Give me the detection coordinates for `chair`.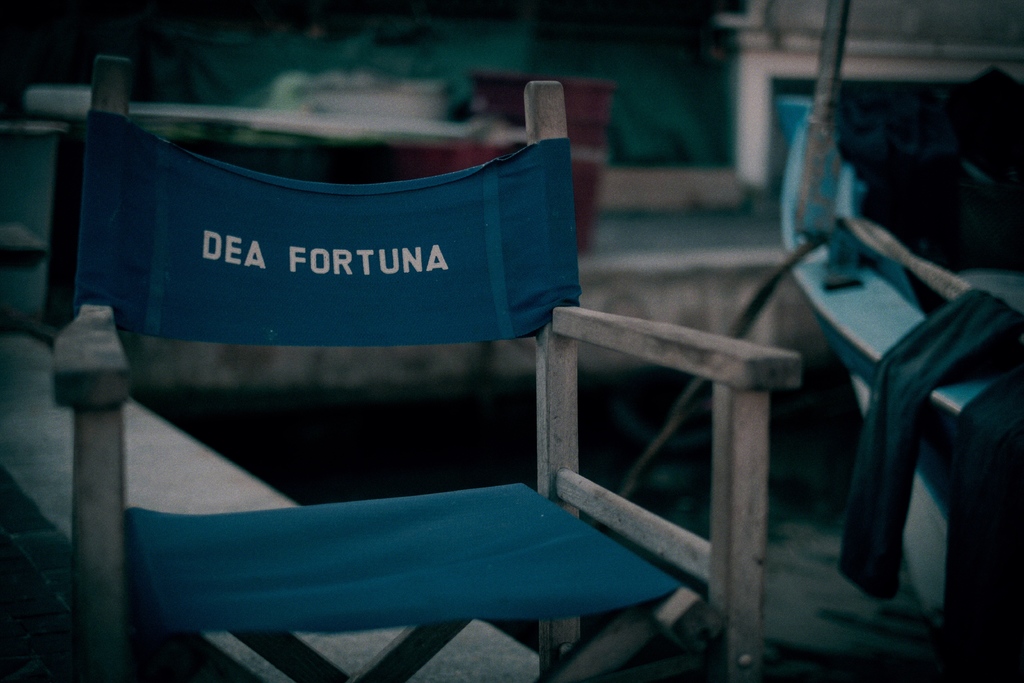
box=[93, 54, 804, 682].
